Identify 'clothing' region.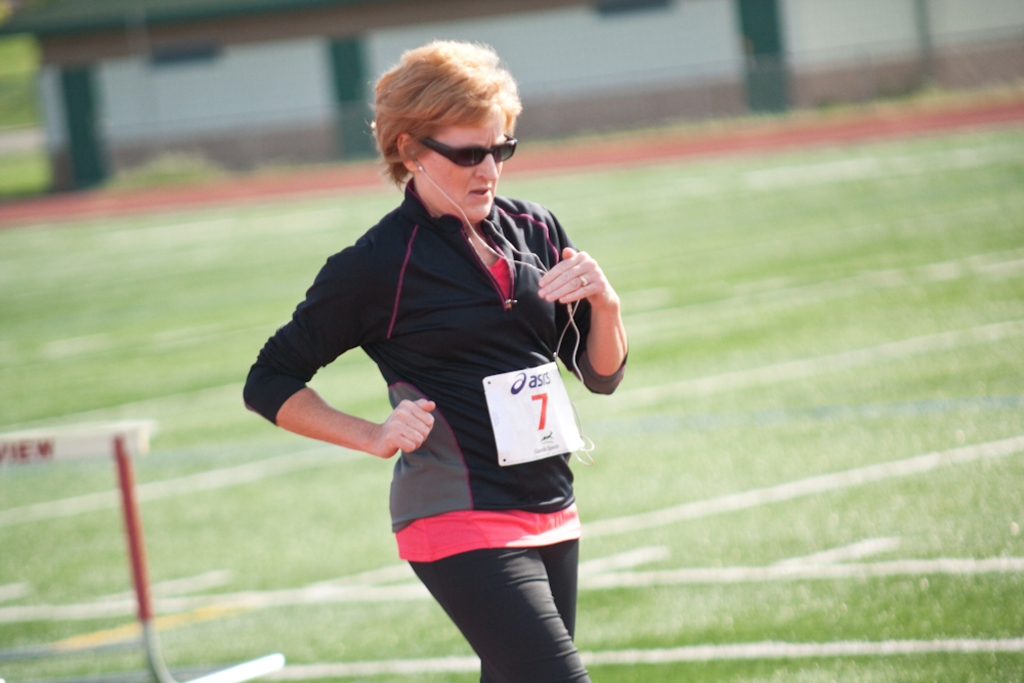
Region: [left=243, top=179, right=630, bottom=533].
